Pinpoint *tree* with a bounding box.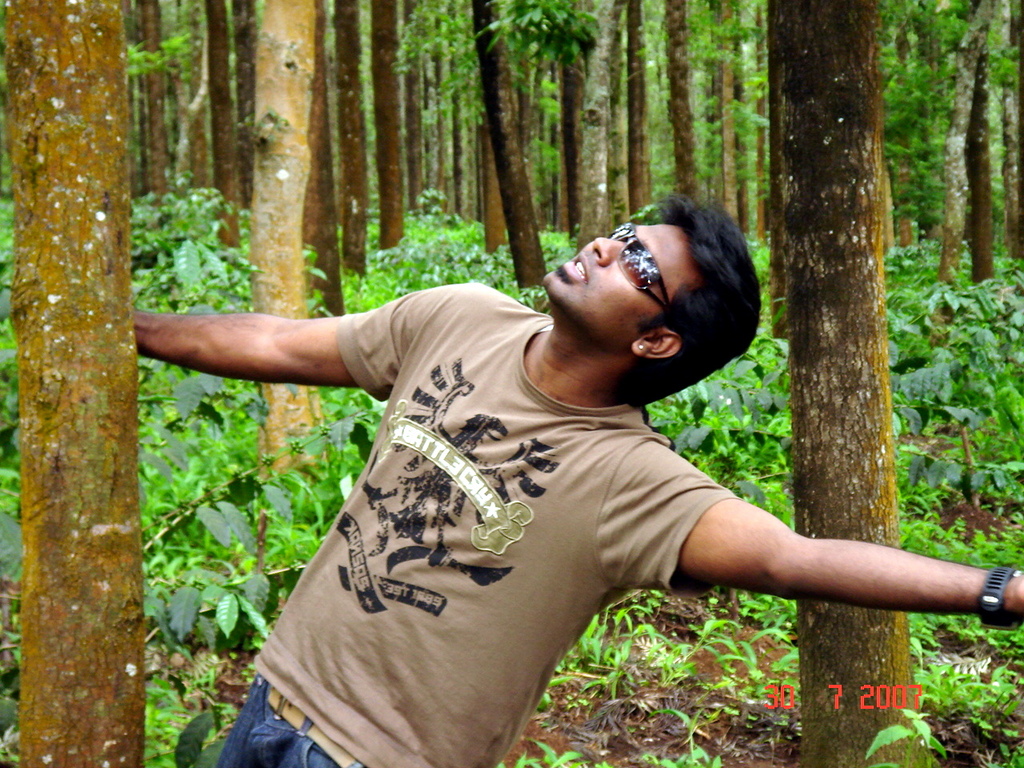
(206, 0, 241, 247).
